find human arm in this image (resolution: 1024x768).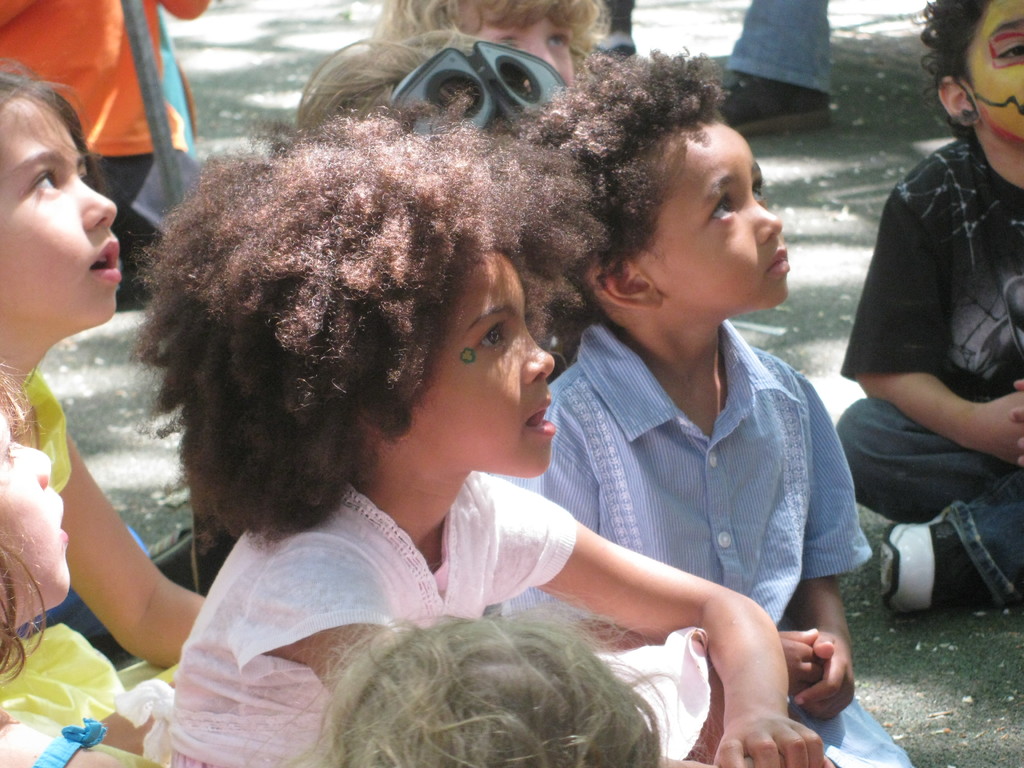
[x1=484, y1=387, x2=662, y2=643].
